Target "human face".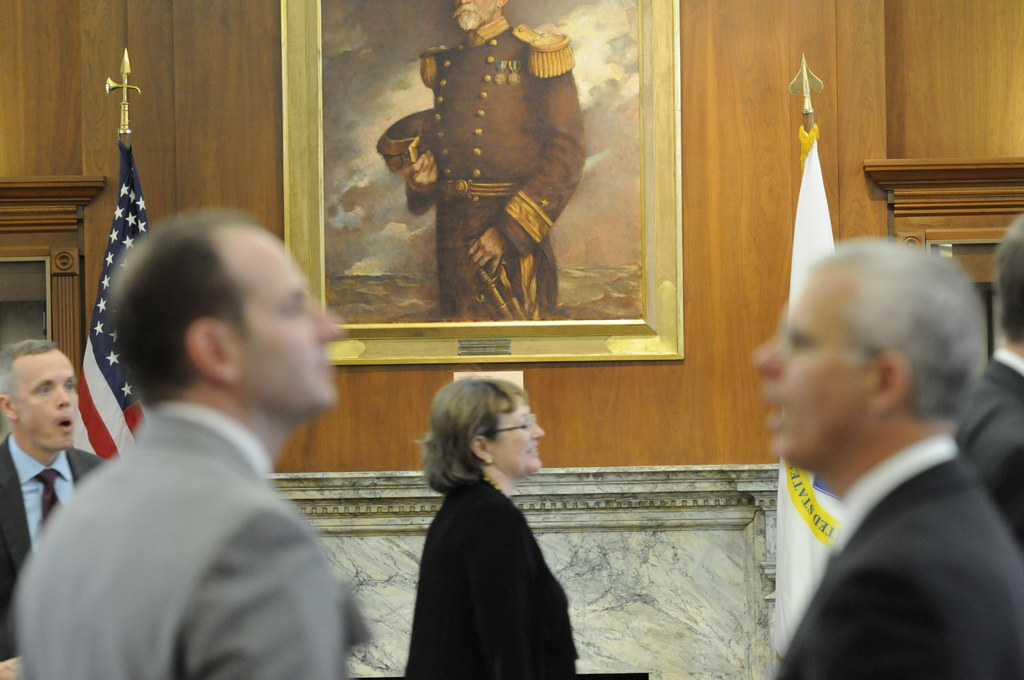
Target region: region(489, 401, 541, 473).
